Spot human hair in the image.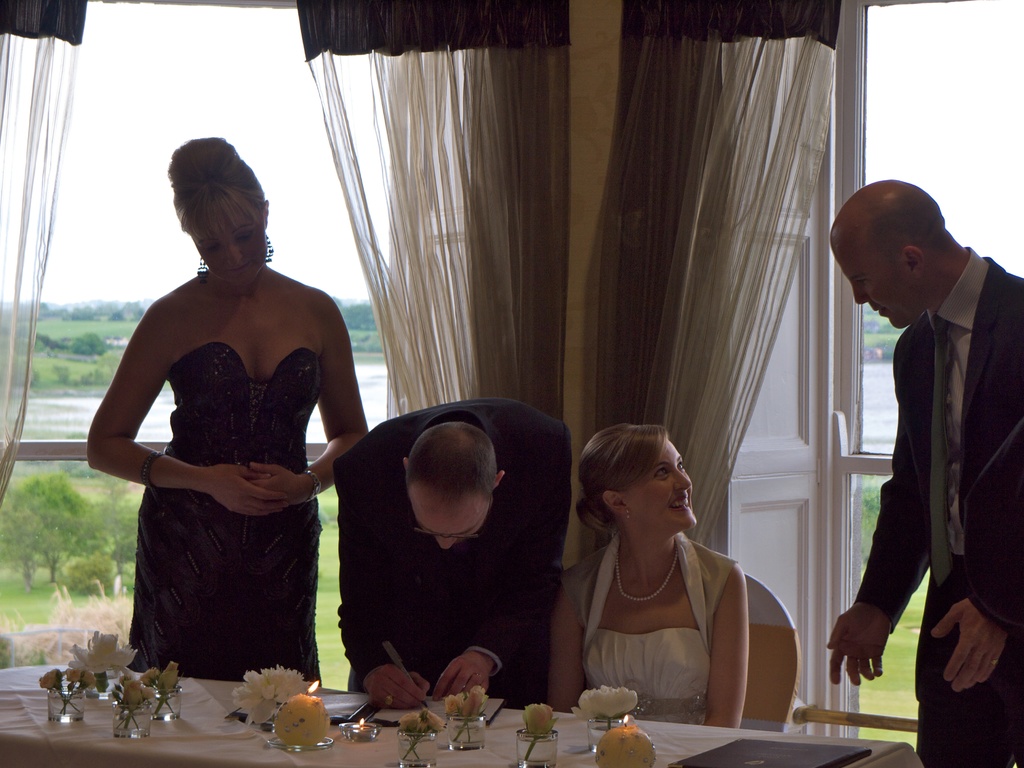
human hair found at (159, 139, 261, 272).
